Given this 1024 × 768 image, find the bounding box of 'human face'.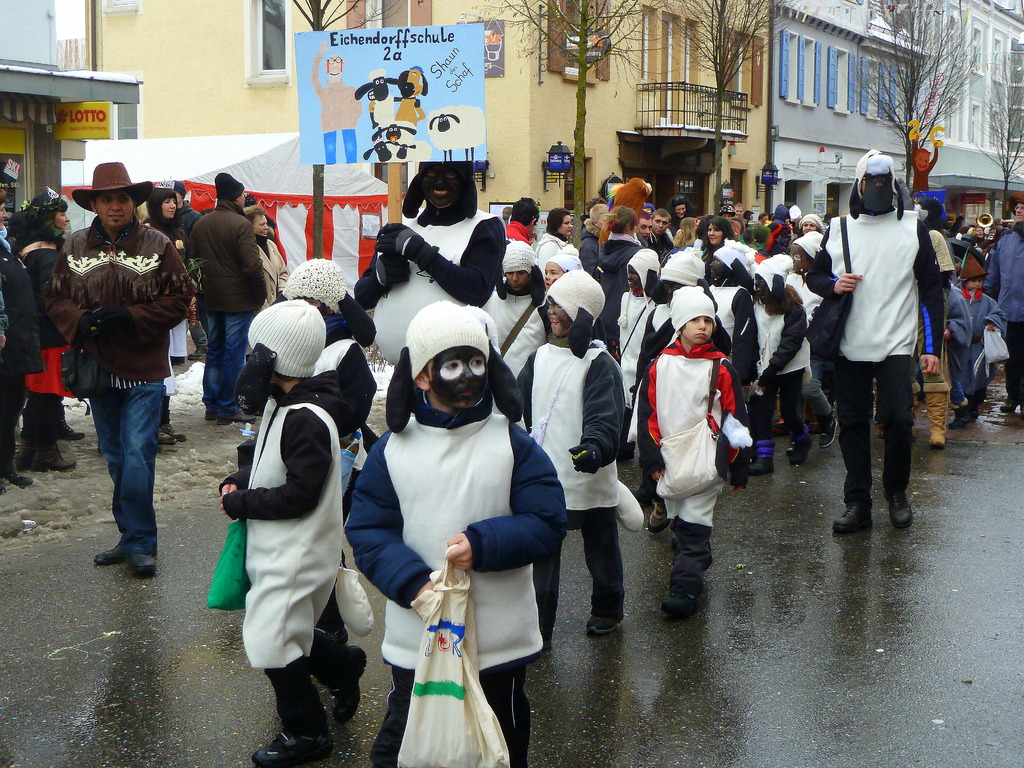
bbox(702, 222, 719, 243).
